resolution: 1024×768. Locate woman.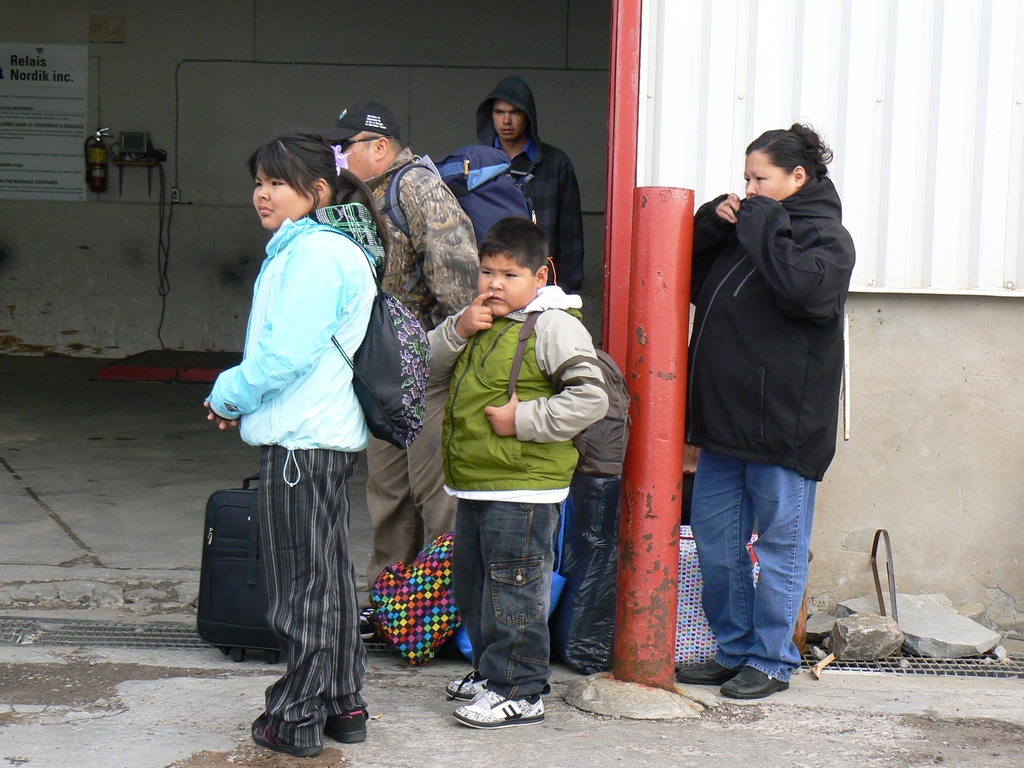
<bbox>678, 124, 862, 701</bbox>.
